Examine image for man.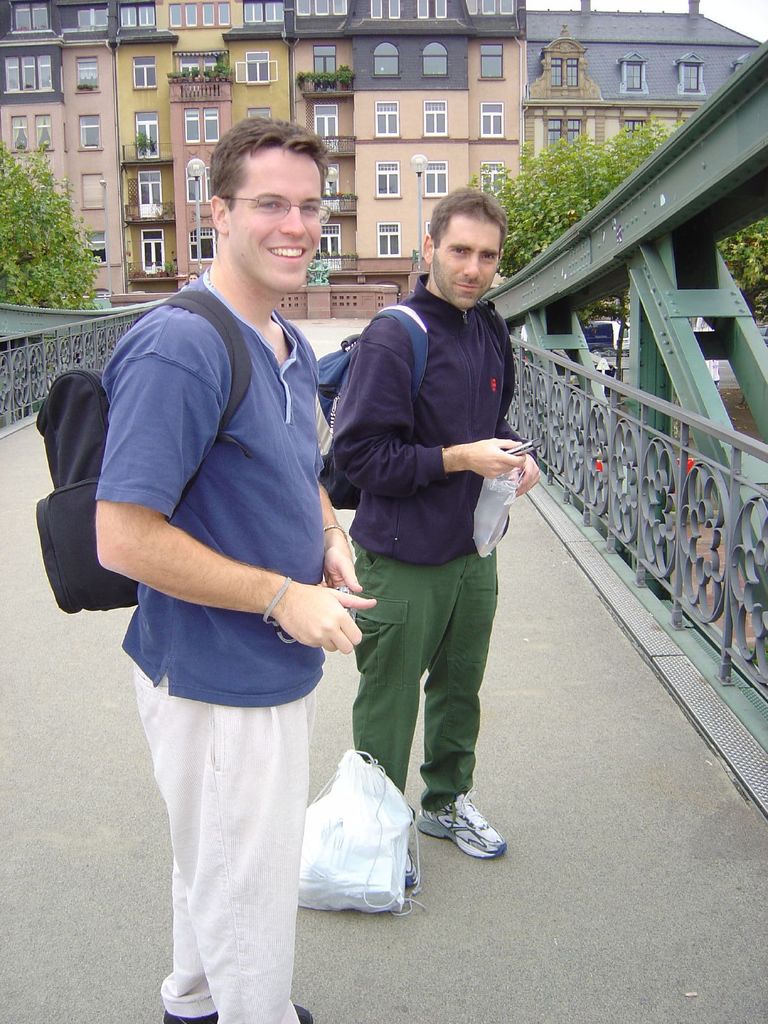
Examination result: (left=321, top=166, right=546, bottom=899).
